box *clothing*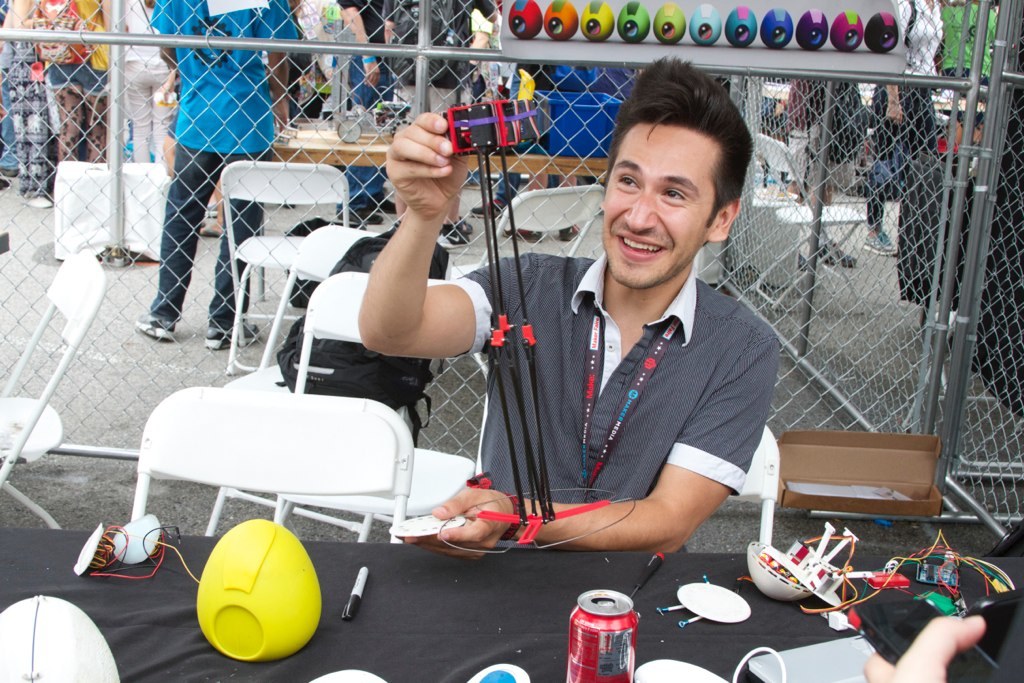
BBox(467, 185, 803, 571)
